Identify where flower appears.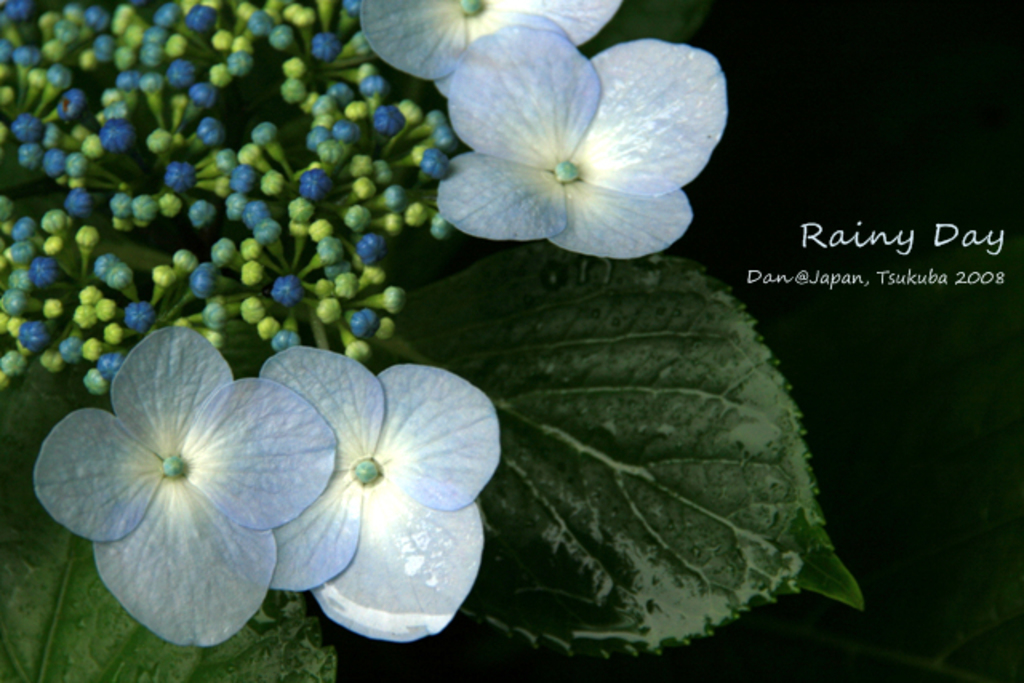
Appears at bbox=[30, 325, 331, 649].
